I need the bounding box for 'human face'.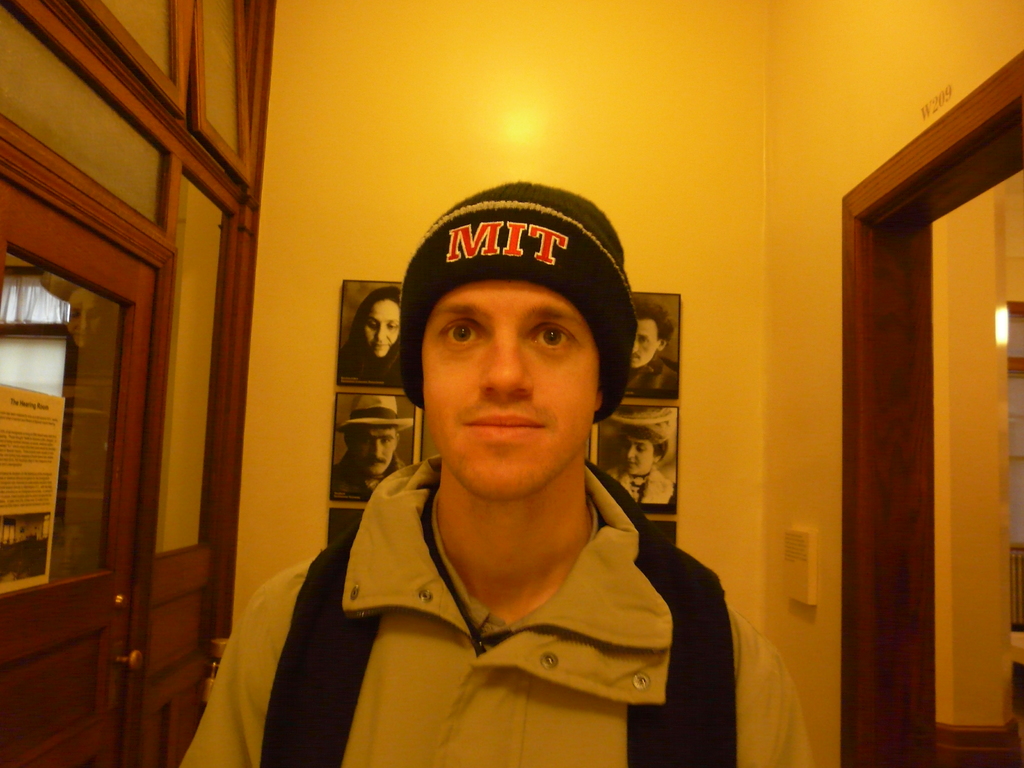
Here it is: pyautogui.locateOnScreen(350, 423, 396, 474).
